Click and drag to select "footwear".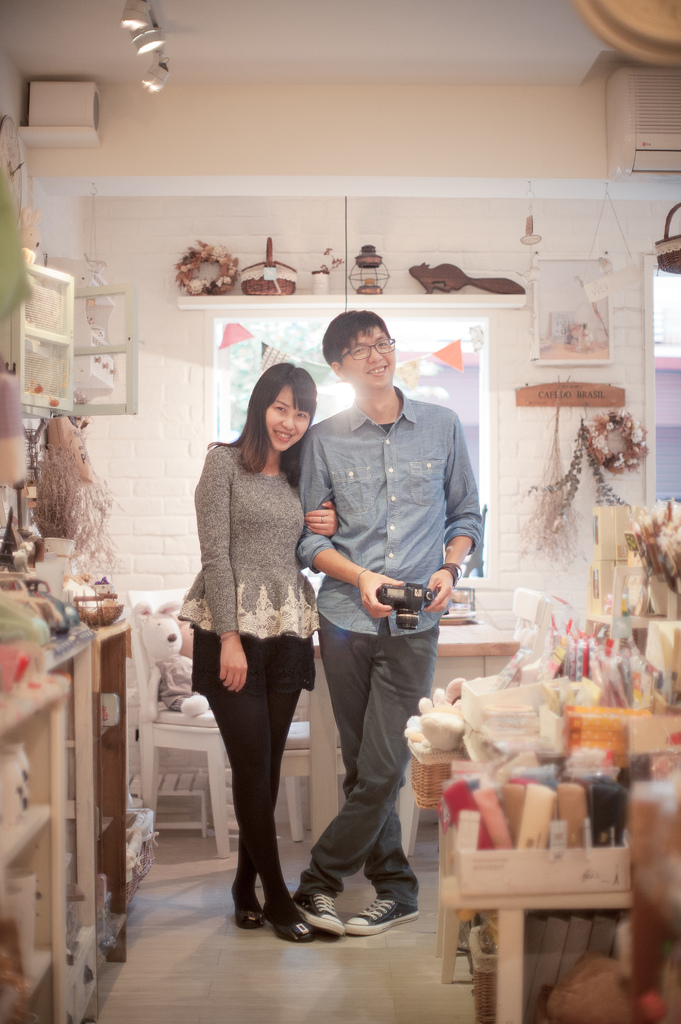
Selection: bbox(232, 875, 265, 929).
